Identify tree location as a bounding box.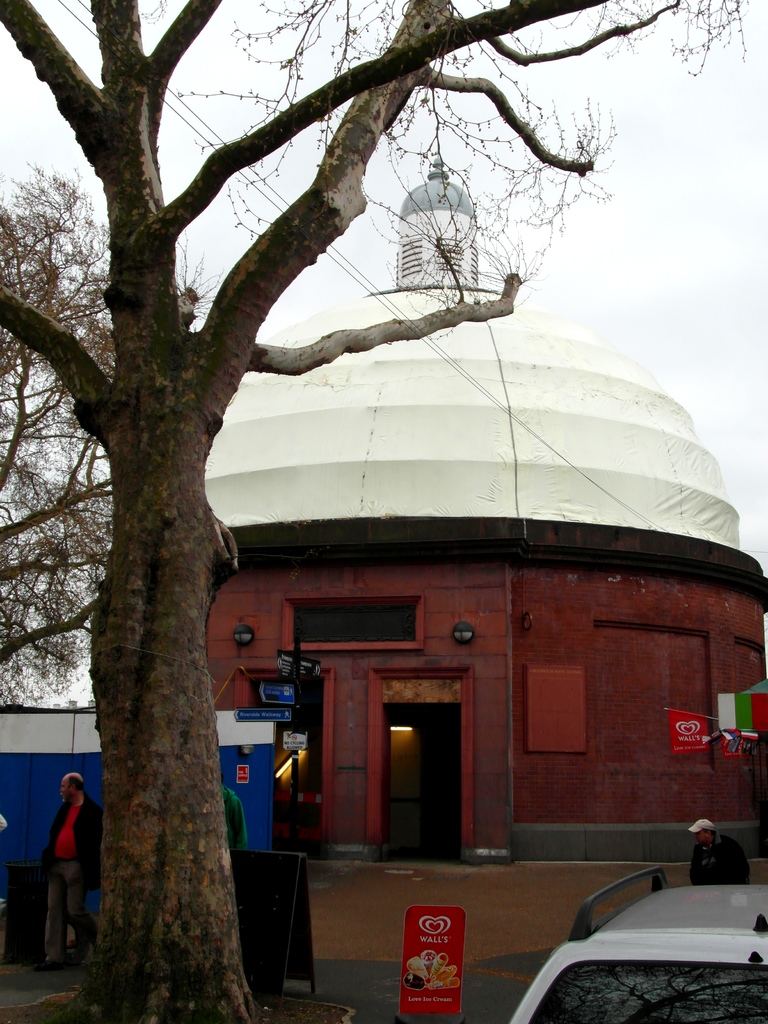
left=0, top=0, right=730, bottom=1023.
